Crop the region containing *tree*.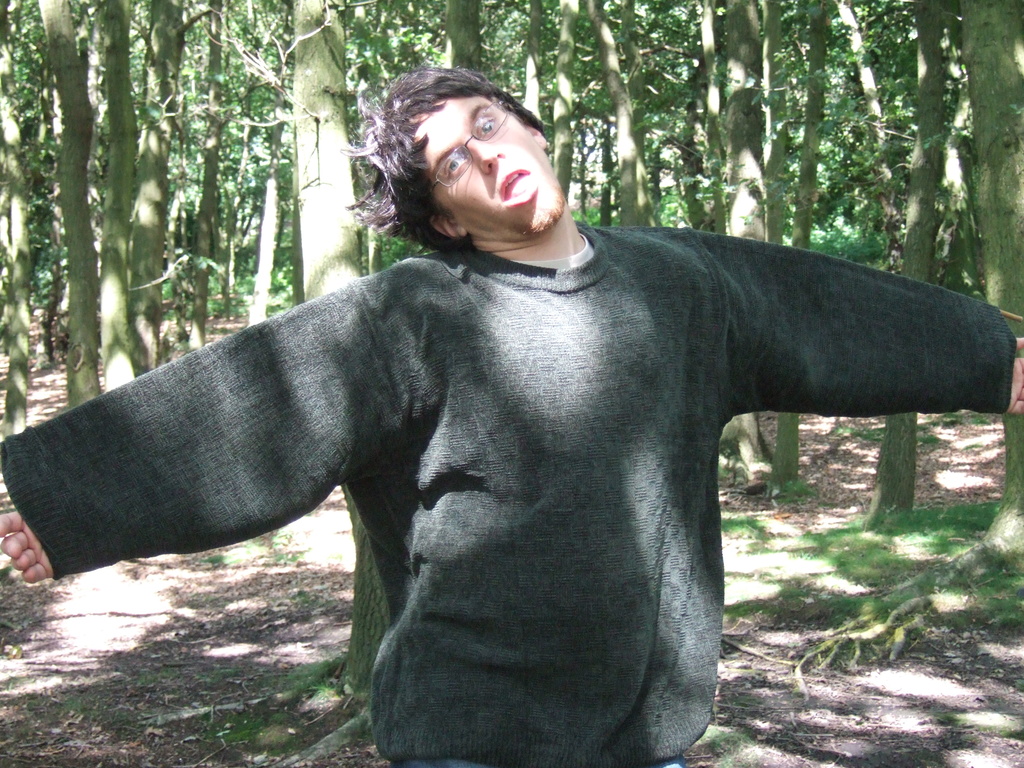
Crop region: locate(0, 0, 24, 442).
